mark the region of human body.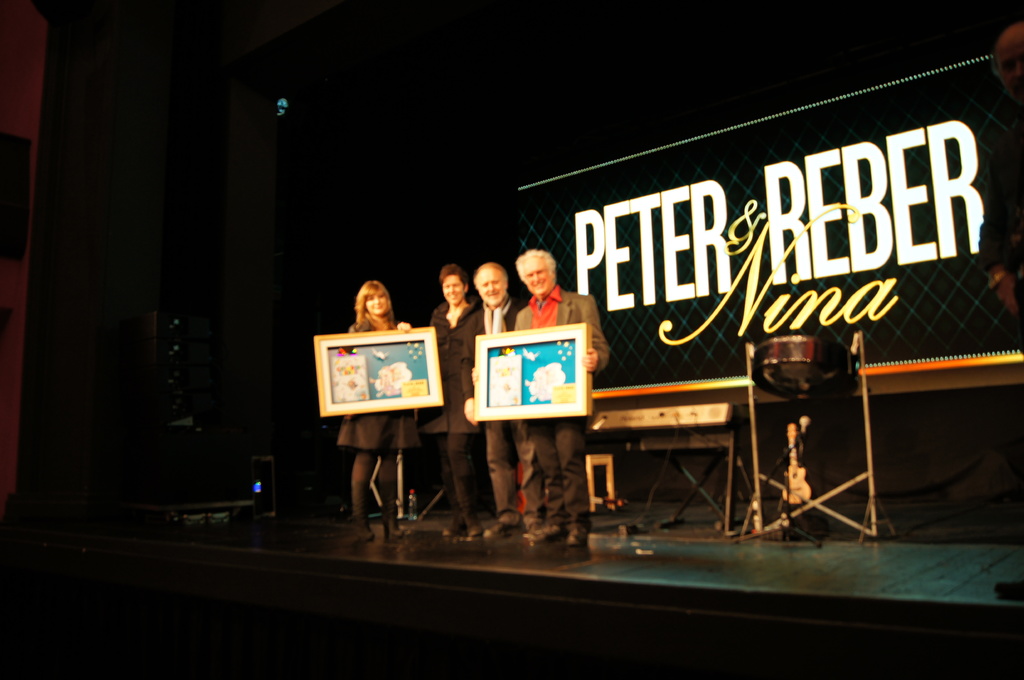
Region: [470, 263, 525, 537].
